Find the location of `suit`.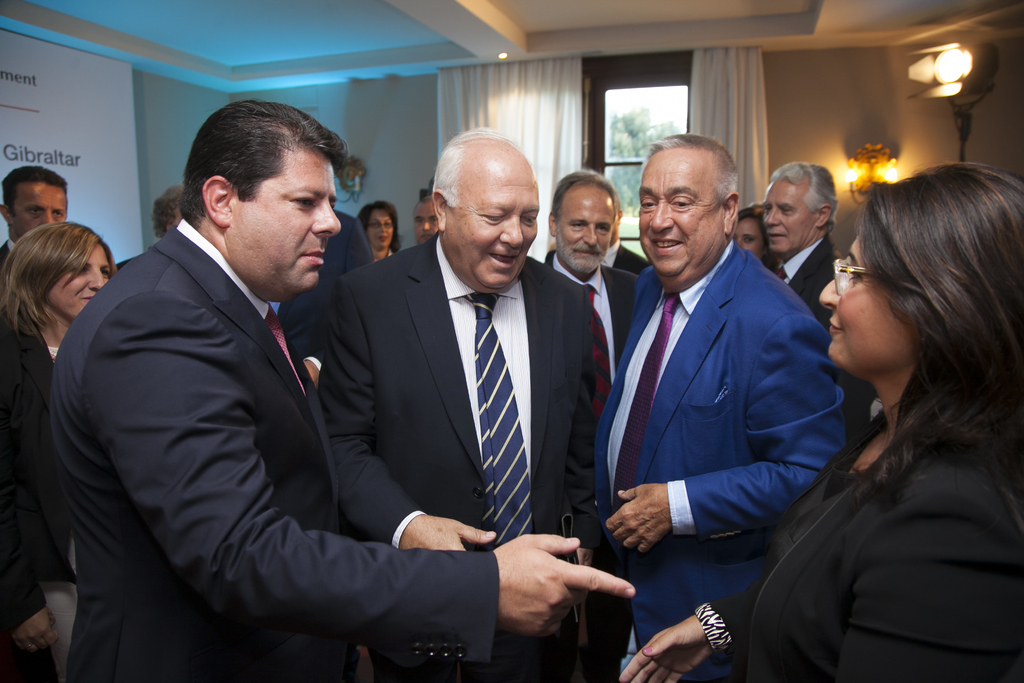
Location: crop(771, 238, 874, 441).
